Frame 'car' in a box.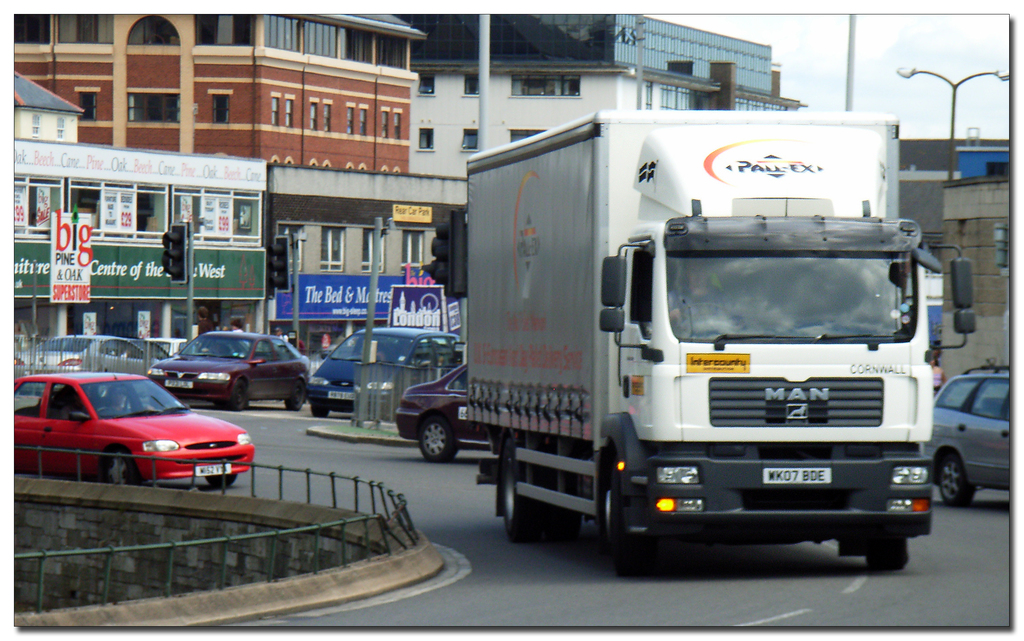
(left=305, top=326, right=463, bottom=417).
